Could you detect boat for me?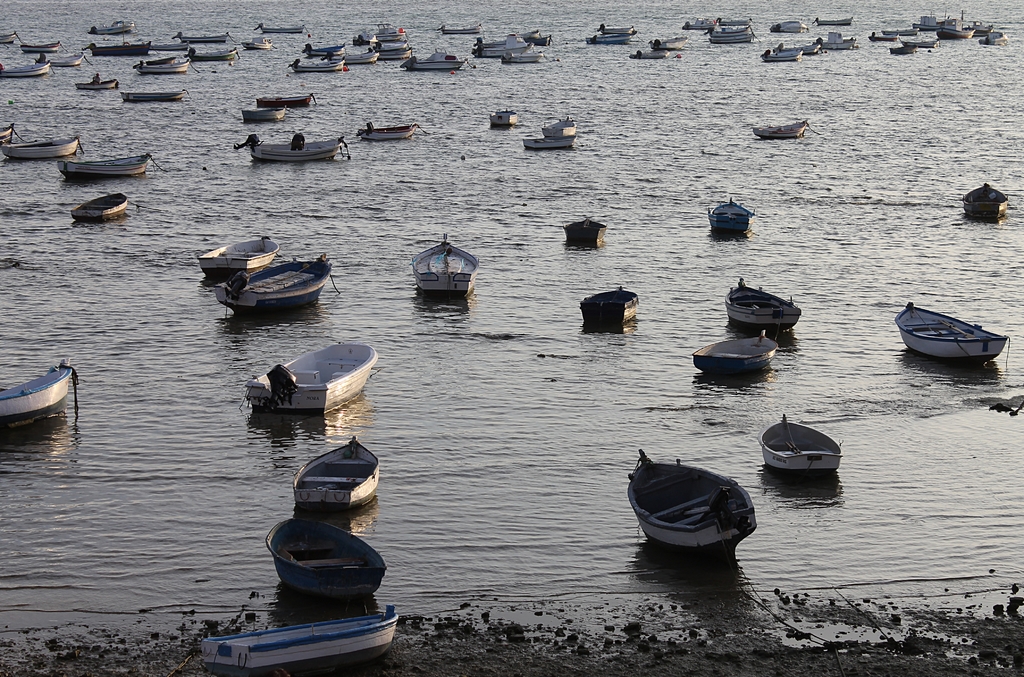
Detection result: box=[0, 127, 12, 145].
